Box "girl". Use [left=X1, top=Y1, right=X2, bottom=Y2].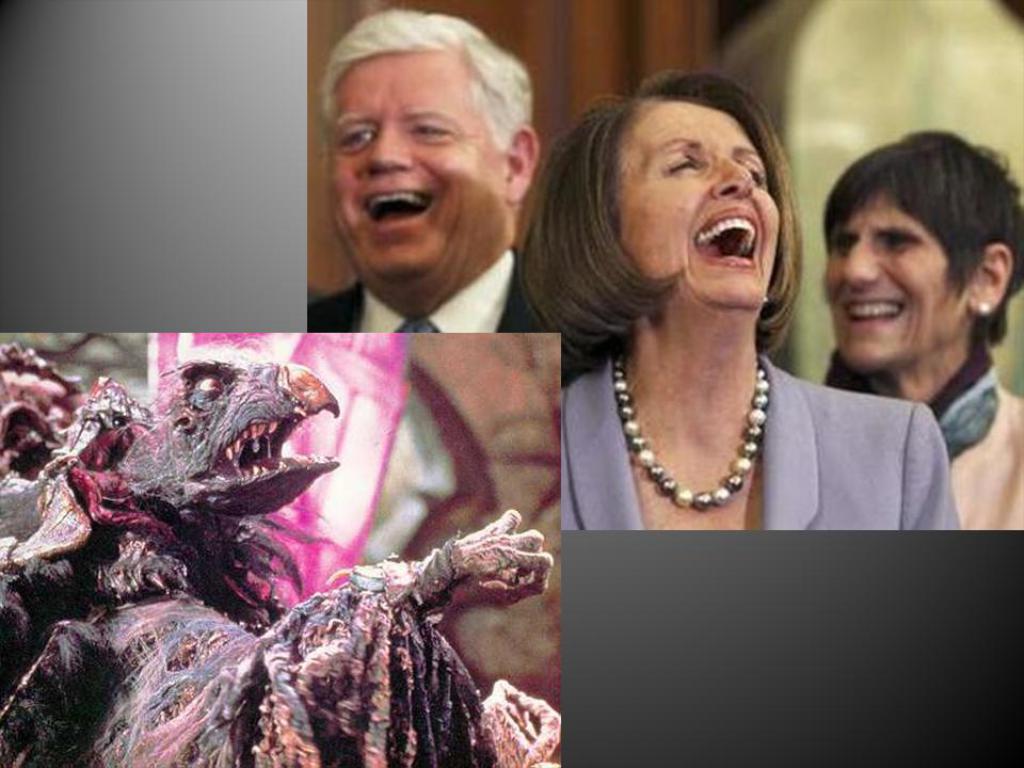
[left=517, top=69, right=961, bottom=531].
